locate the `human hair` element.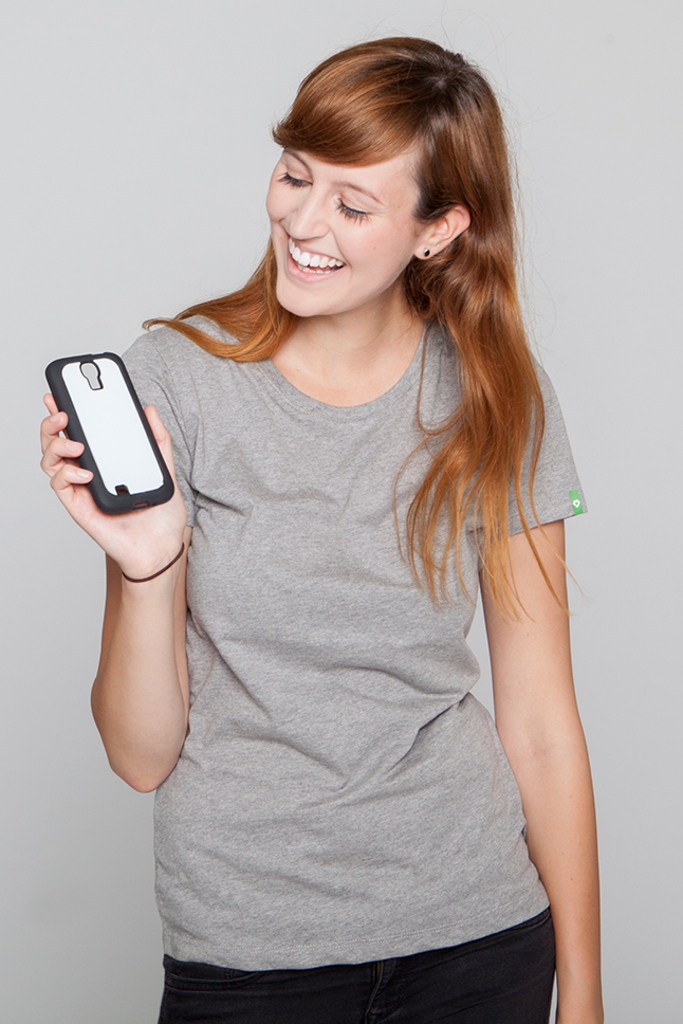
Element bbox: 216, 12, 536, 447.
